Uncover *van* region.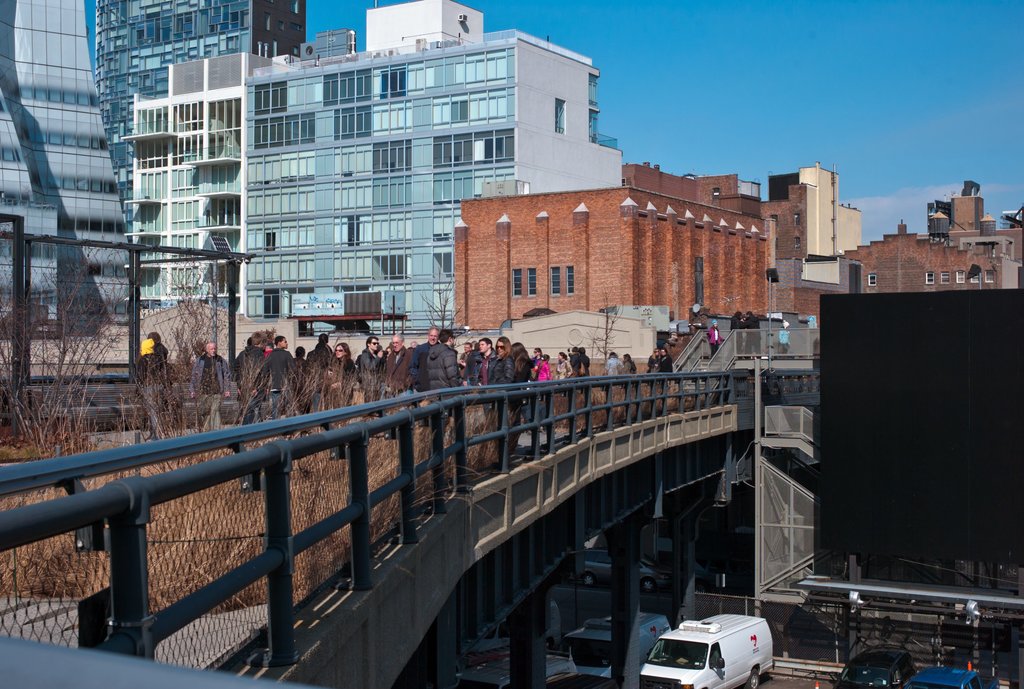
Uncovered: region(471, 598, 568, 648).
